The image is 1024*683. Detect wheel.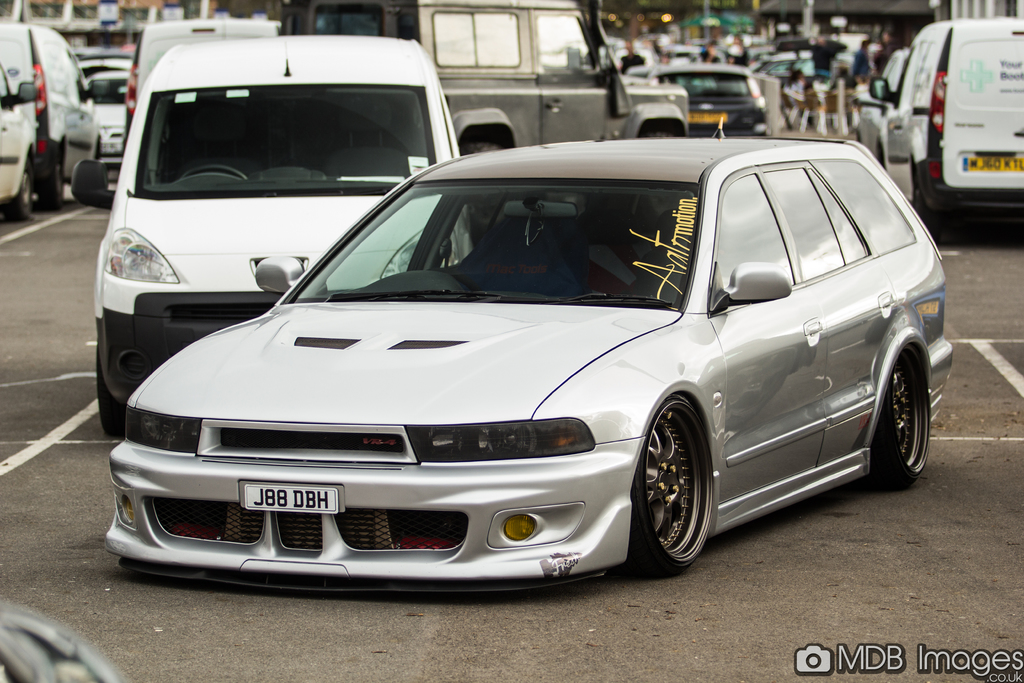
Detection: 863, 347, 929, 495.
